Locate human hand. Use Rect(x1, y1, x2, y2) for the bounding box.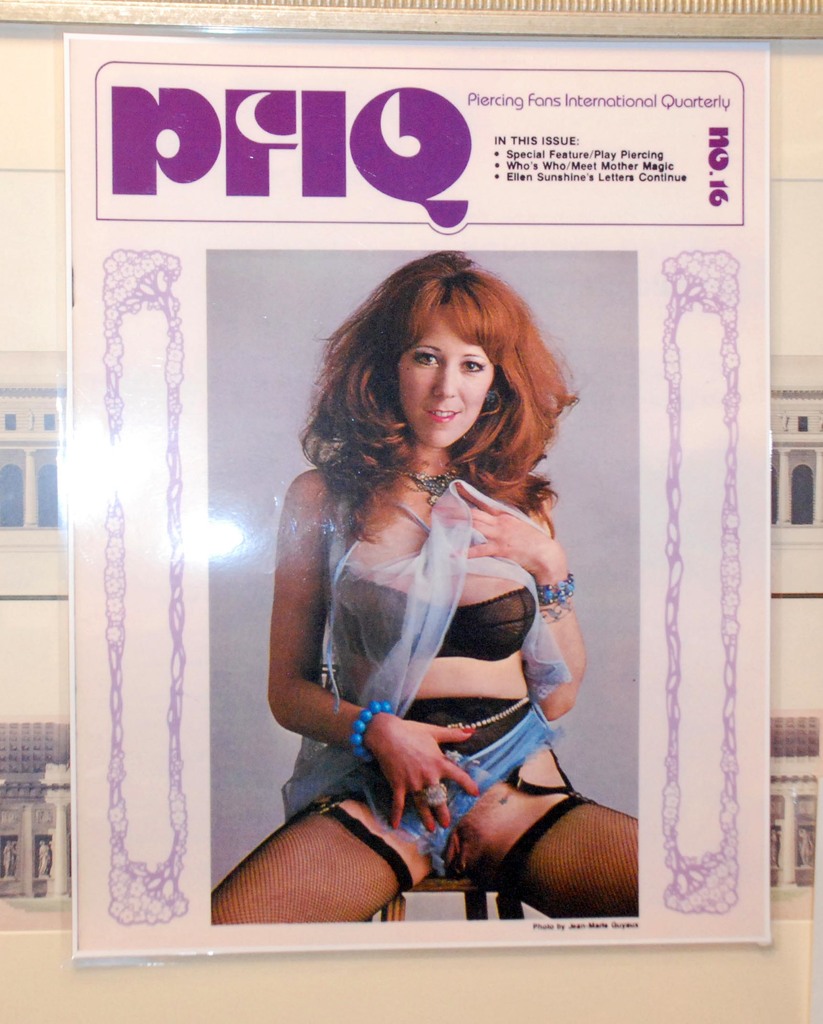
Rect(343, 671, 495, 824).
